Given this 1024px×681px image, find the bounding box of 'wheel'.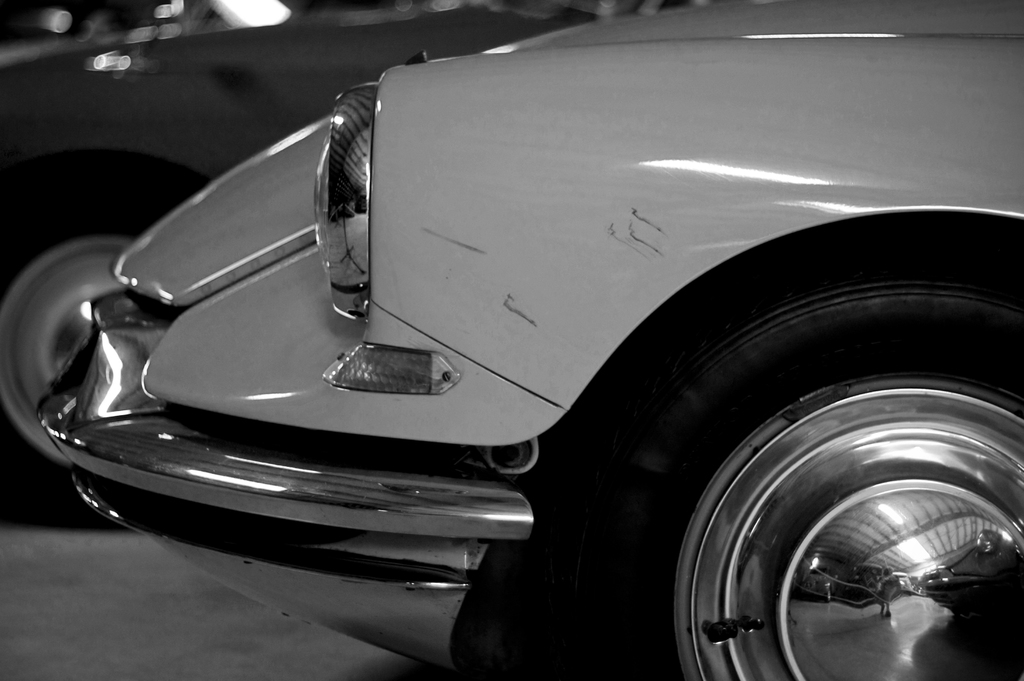
[523, 272, 1023, 679].
